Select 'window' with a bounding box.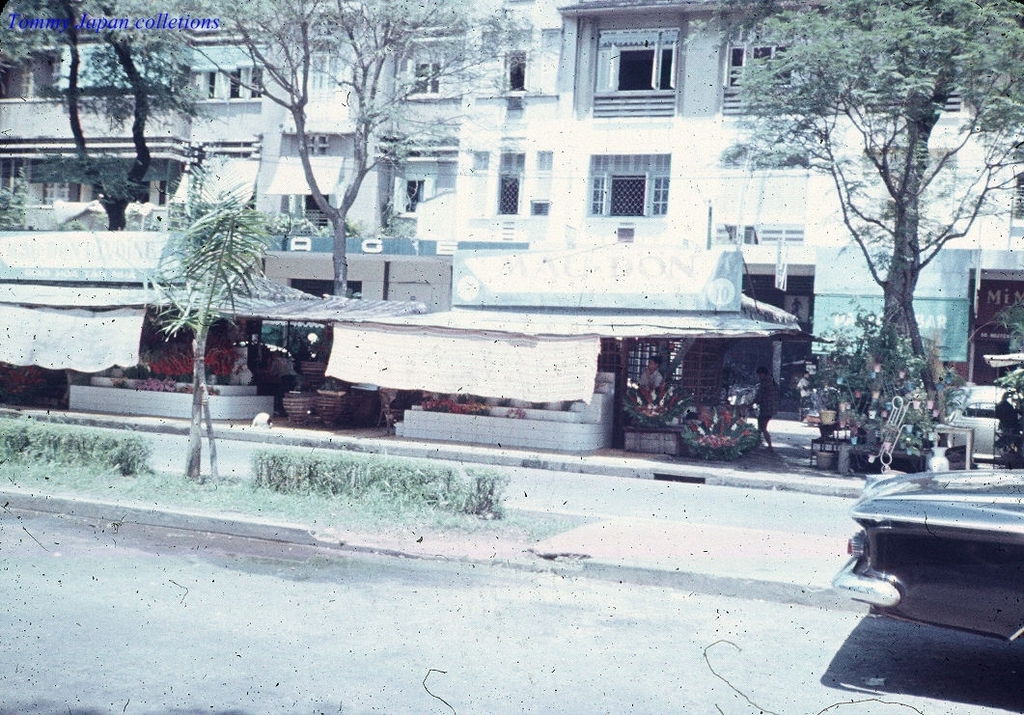
302 195 328 233.
